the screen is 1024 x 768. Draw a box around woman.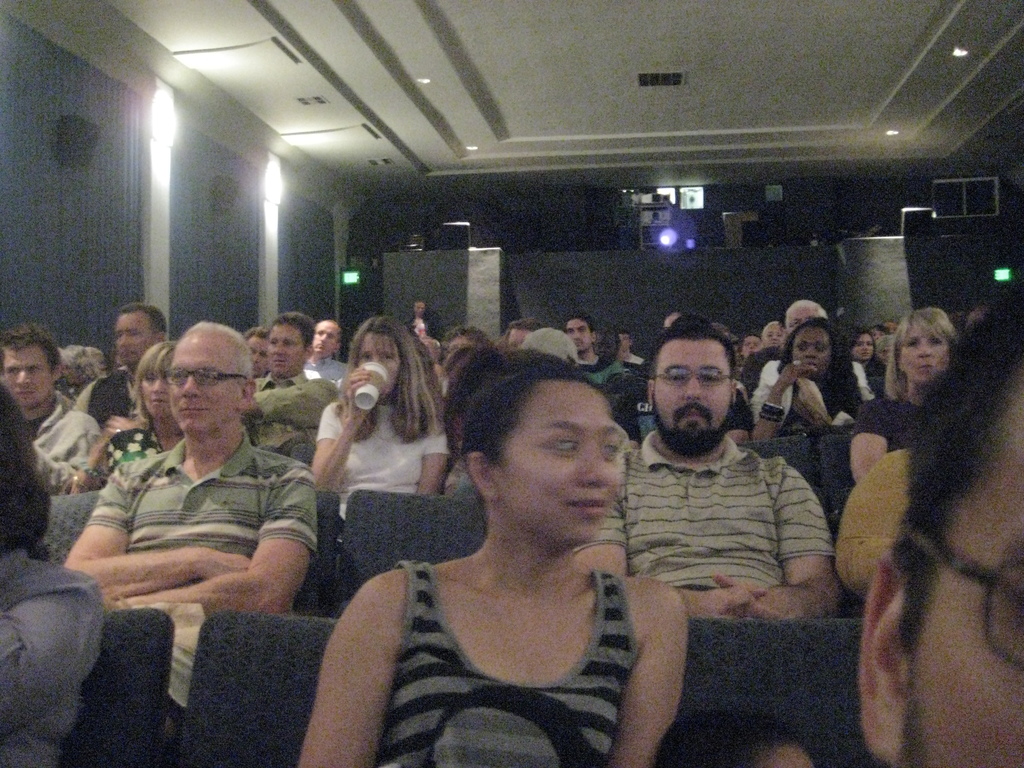
l=307, t=316, r=454, b=572.
